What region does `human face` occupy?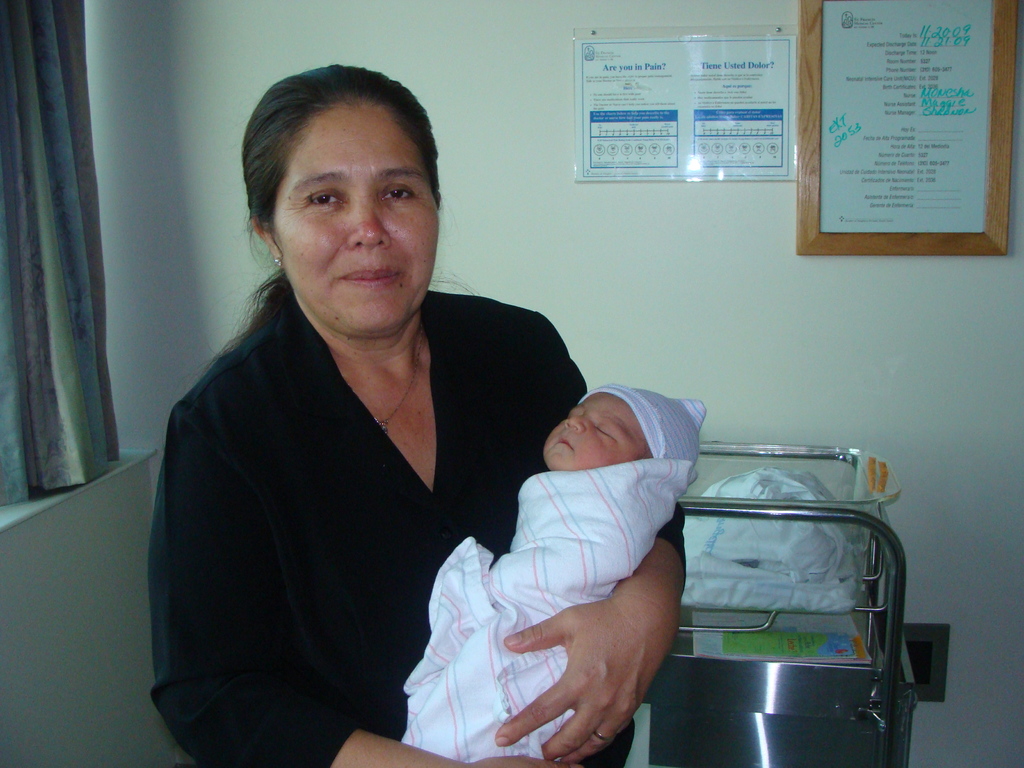
region(545, 396, 655, 470).
